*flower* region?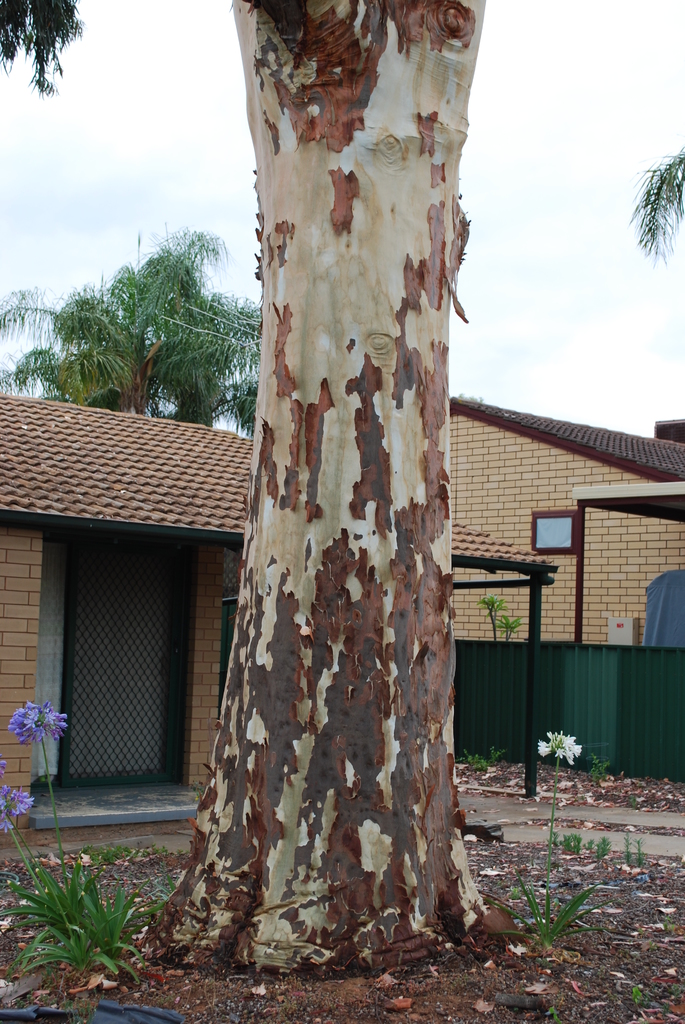
box=[533, 728, 590, 770]
